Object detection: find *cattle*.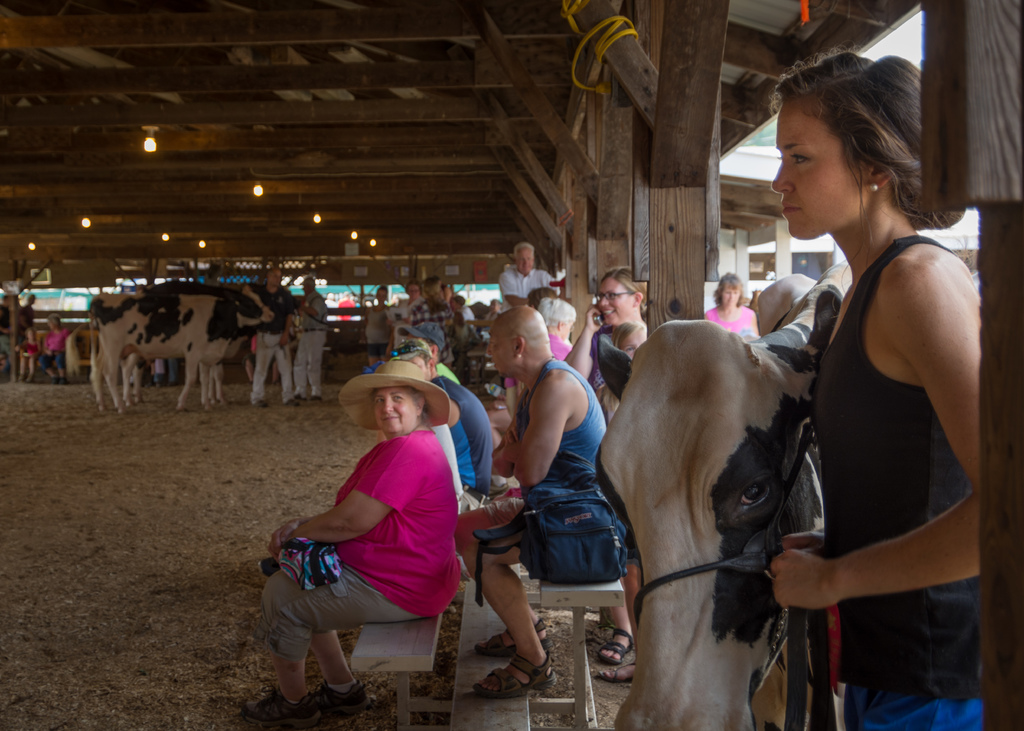
(63, 286, 280, 407).
